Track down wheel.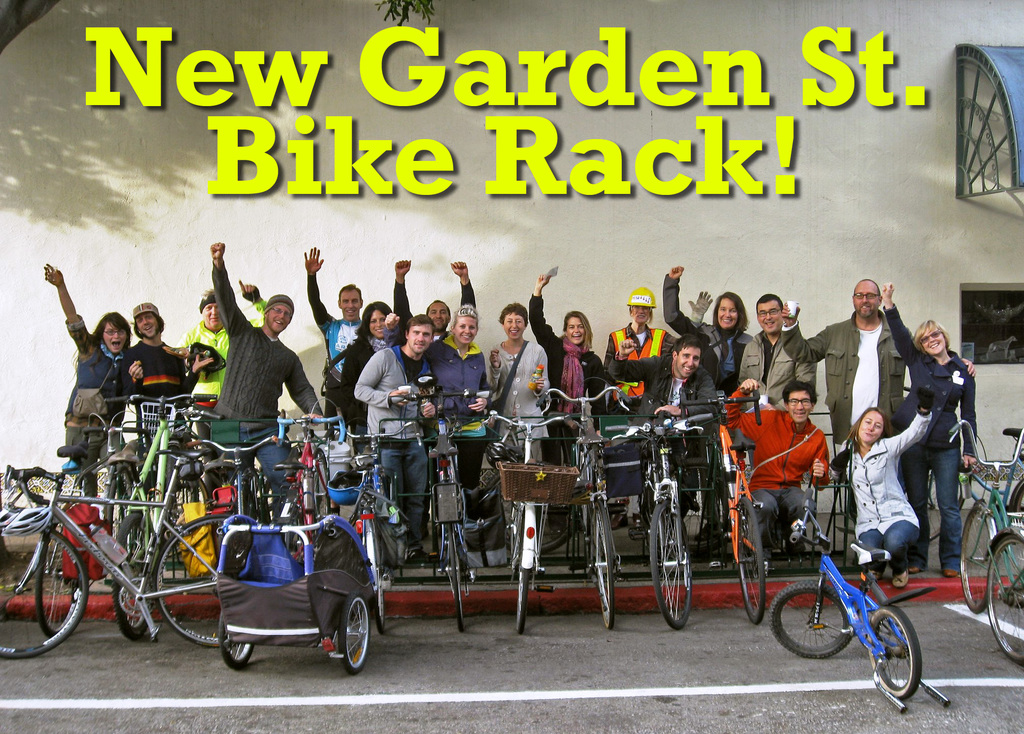
Tracked to region(220, 610, 257, 668).
